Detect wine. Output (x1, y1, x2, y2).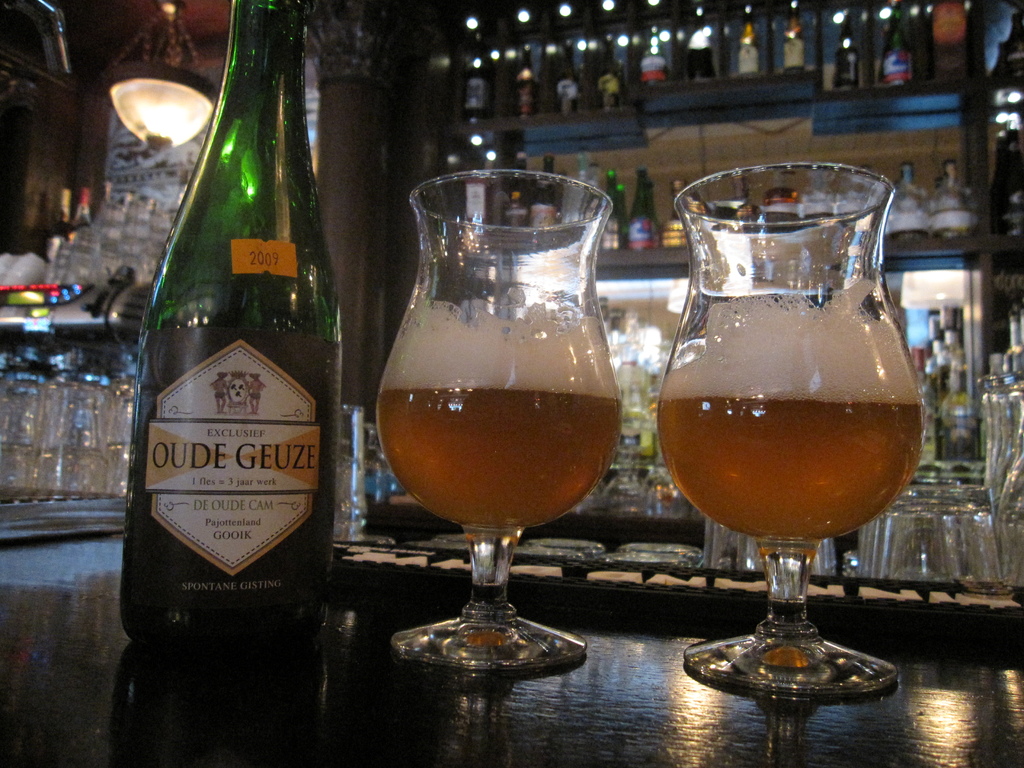
(47, 186, 70, 285).
